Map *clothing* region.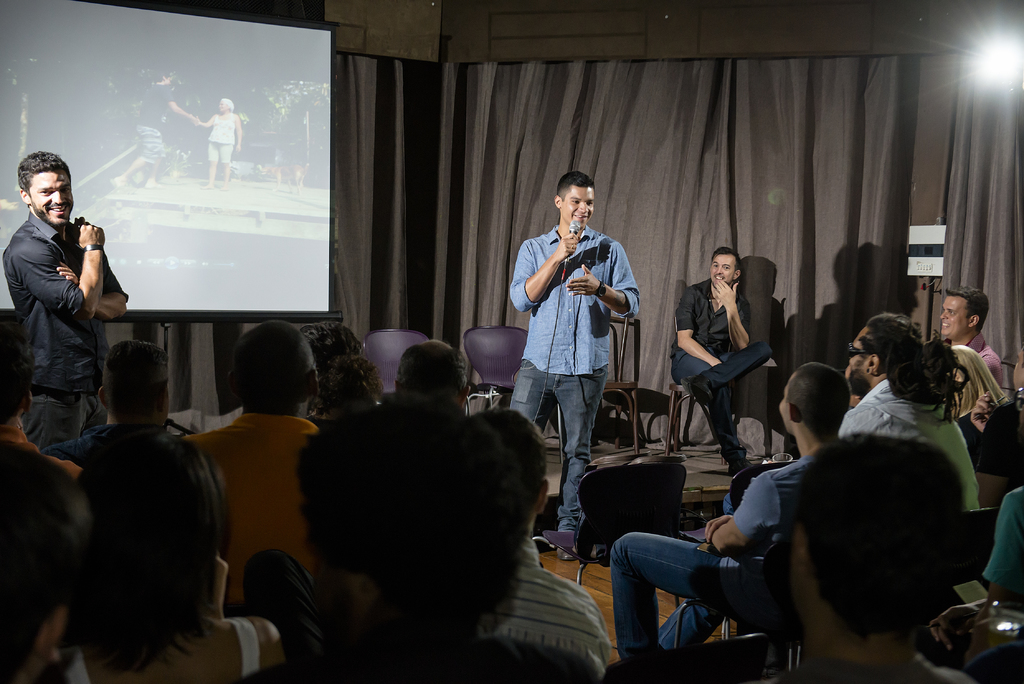
Mapped to select_region(603, 453, 810, 661).
